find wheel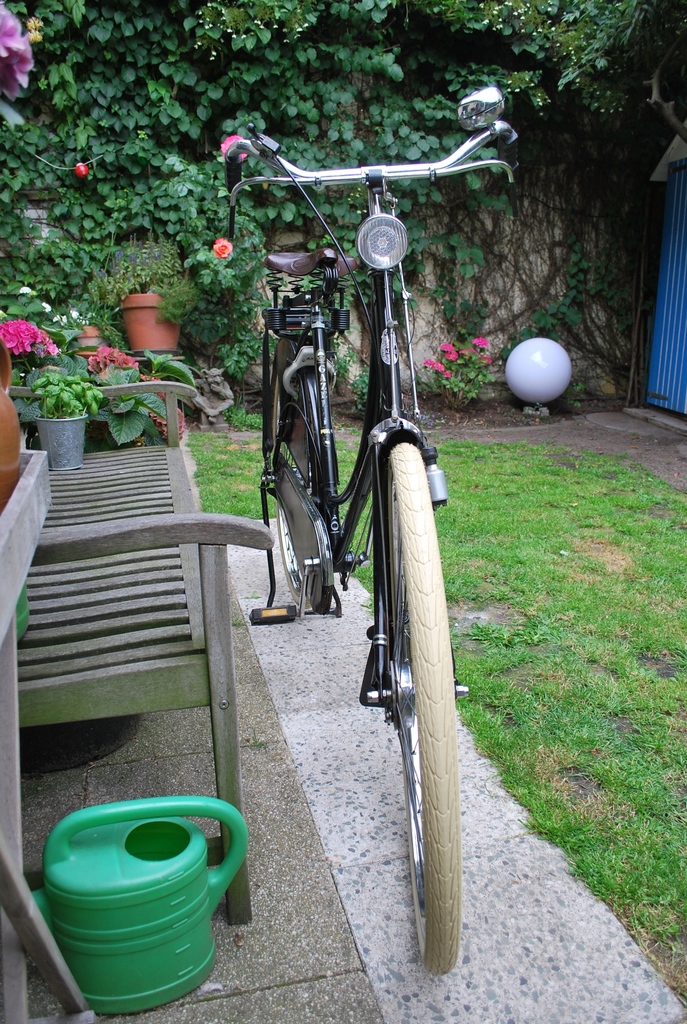
detection(362, 438, 460, 980)
